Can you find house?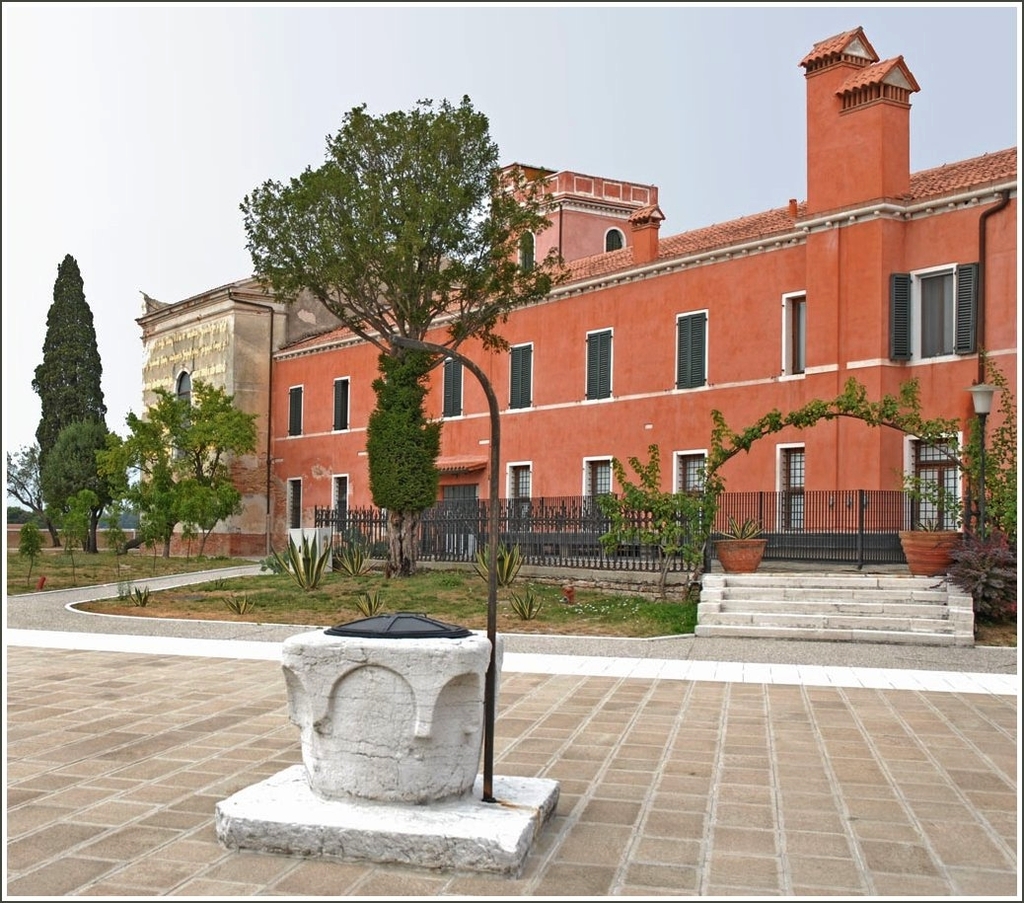
Yes, bounding box: x1=261, y1=26, x2=1023, y2=569.
